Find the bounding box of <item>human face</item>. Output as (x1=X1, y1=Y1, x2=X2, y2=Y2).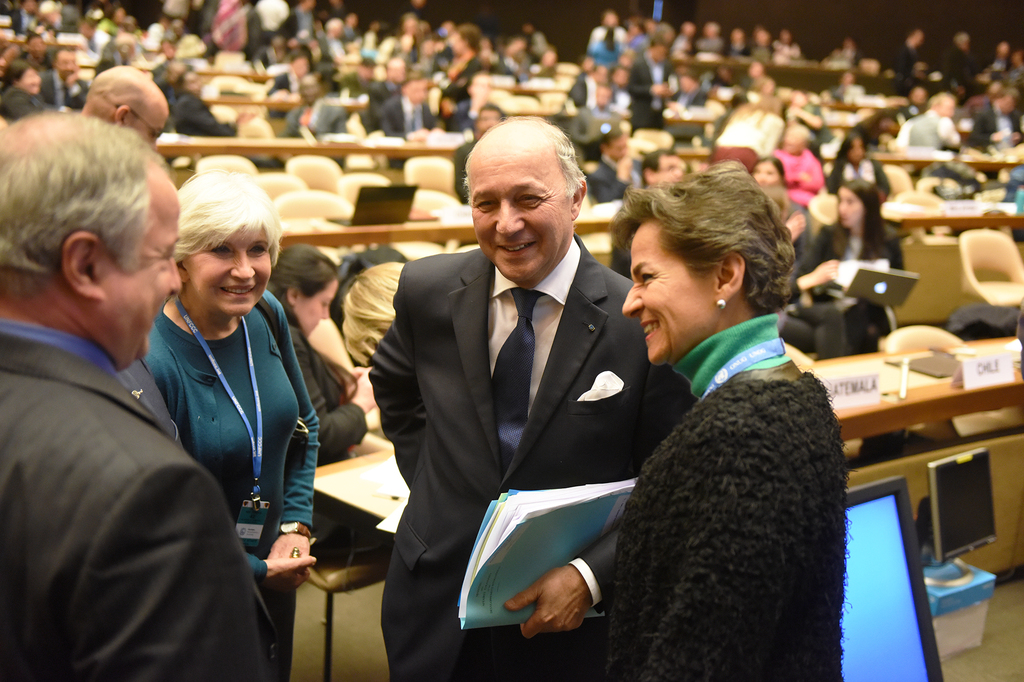
(x1=57, y1=49, x2=77, y2=79).
